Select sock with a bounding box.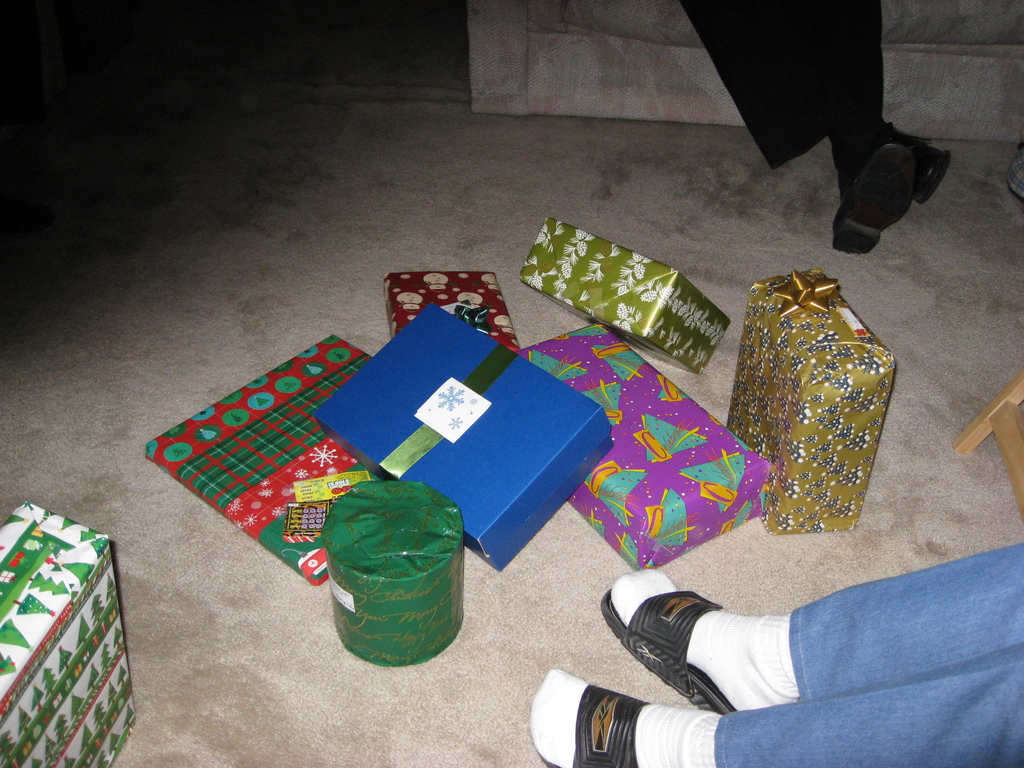
(838,169,860,196).
